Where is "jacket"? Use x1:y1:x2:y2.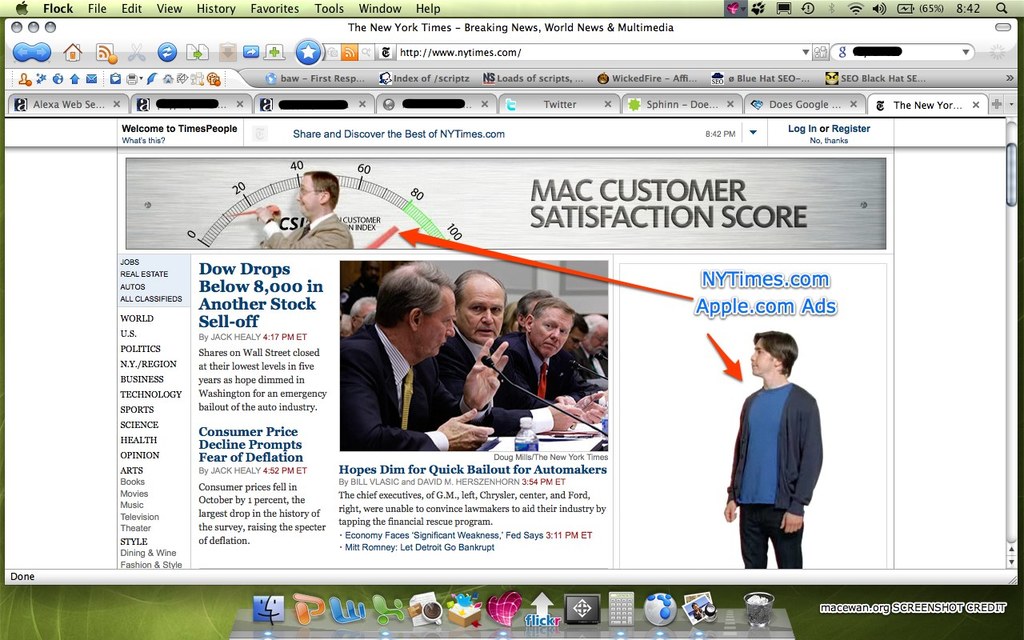
723:368:834:550.
